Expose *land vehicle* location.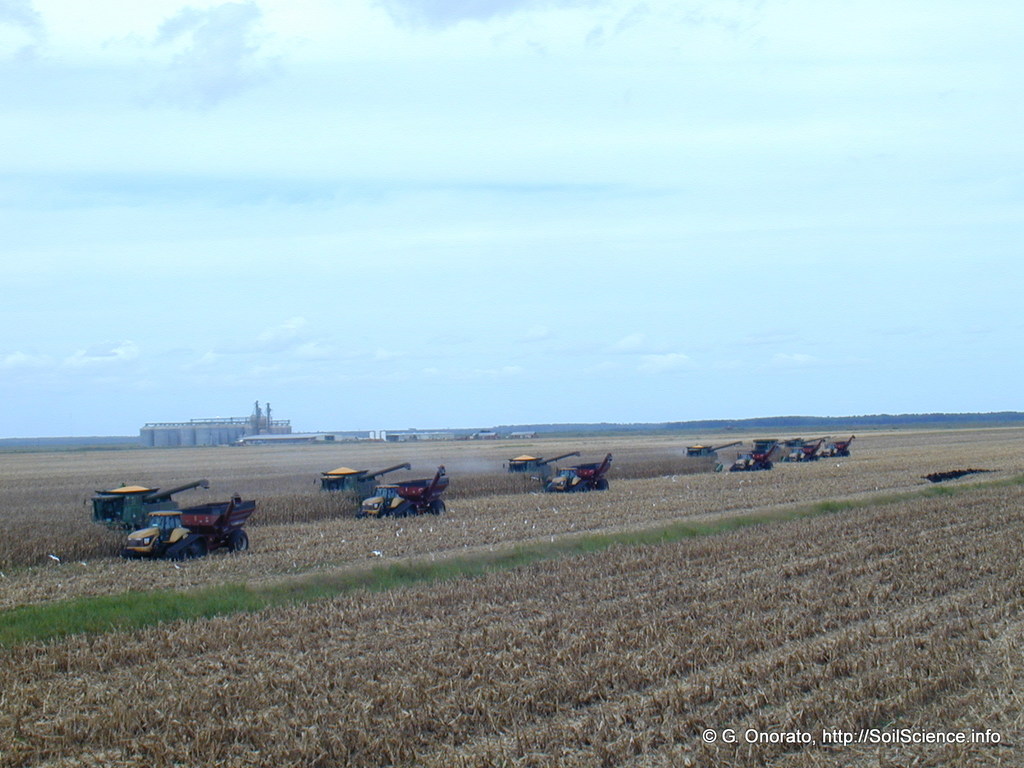
Exposed at 360, 468, 452, 519.
